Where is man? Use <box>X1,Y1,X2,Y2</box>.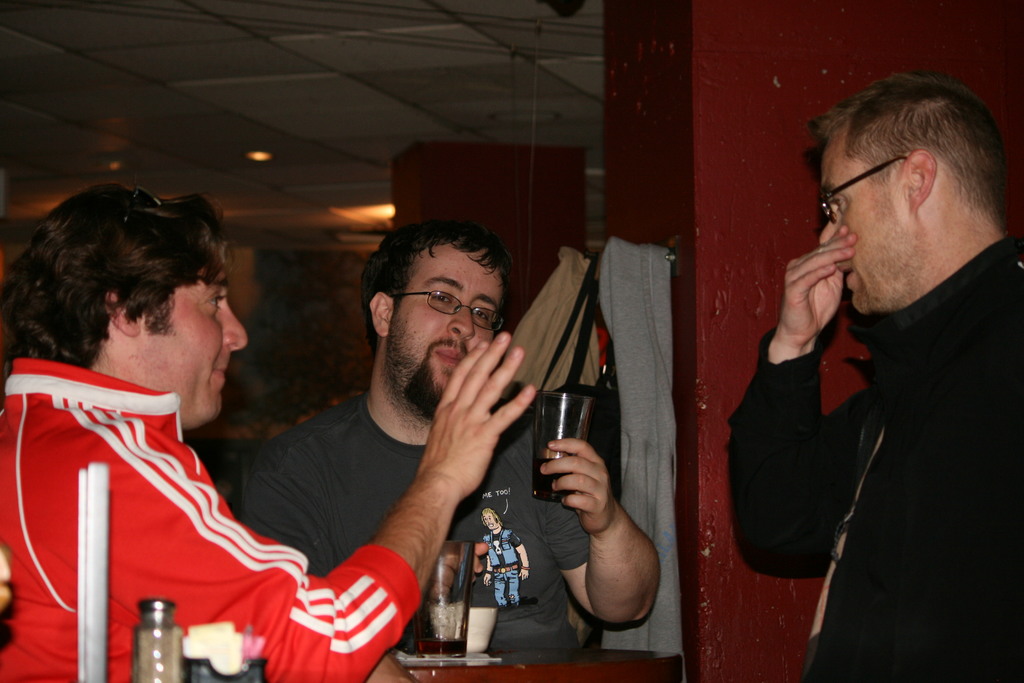
<box>744,53,1022,652</box>.
